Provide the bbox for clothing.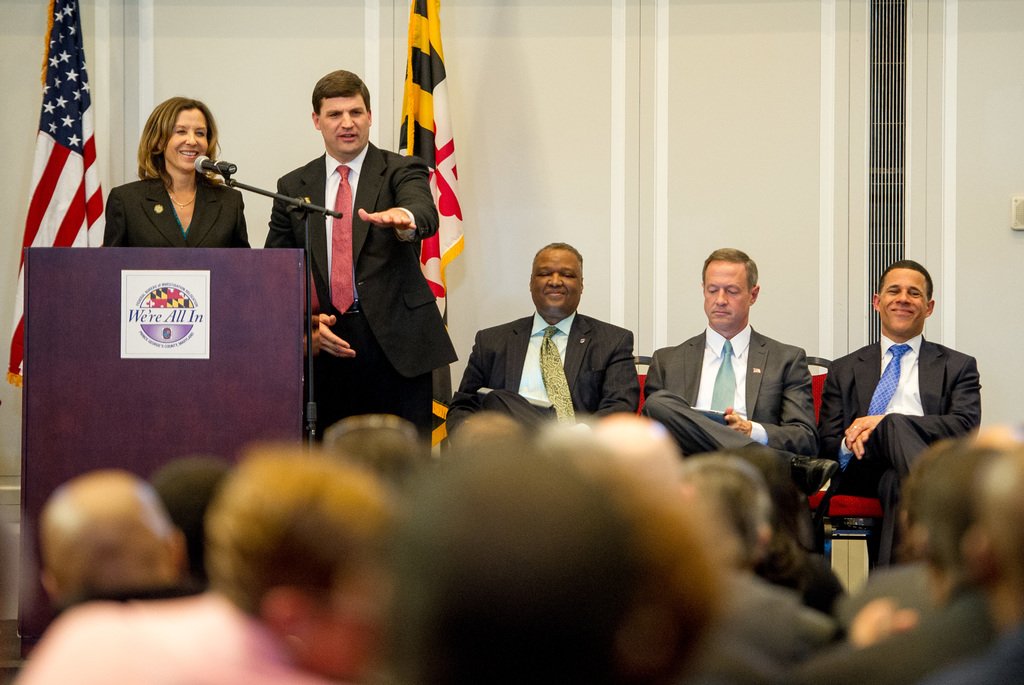
[452,314,629,420].
